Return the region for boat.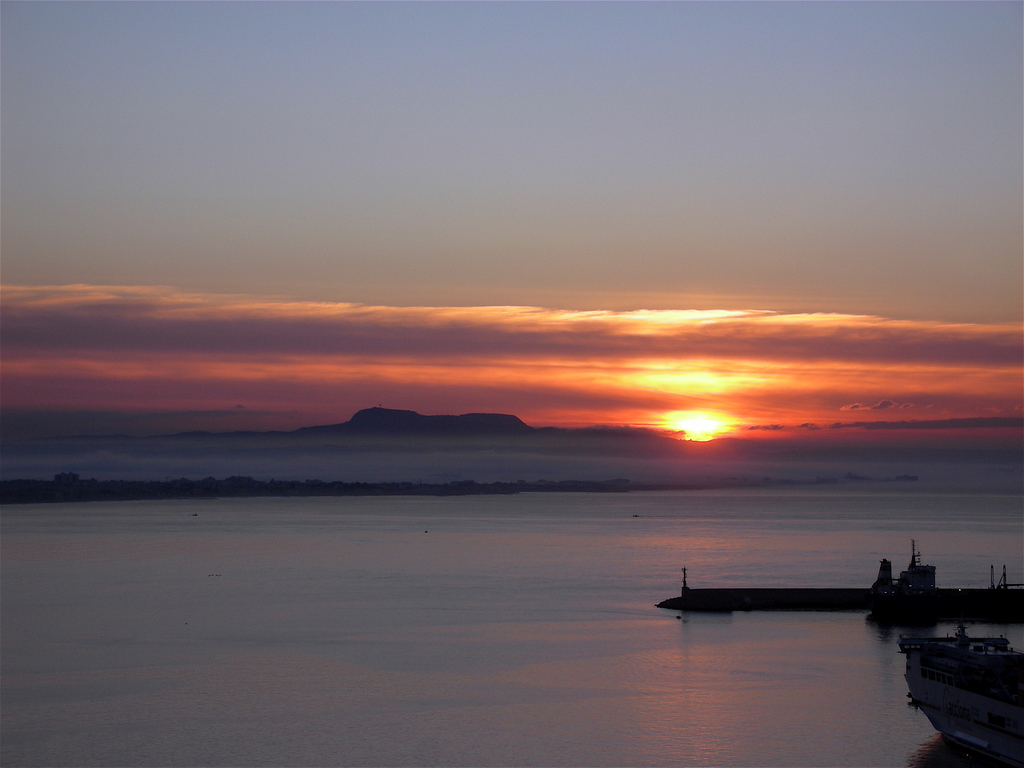
bbox=[898, 623, 1023, 760].
